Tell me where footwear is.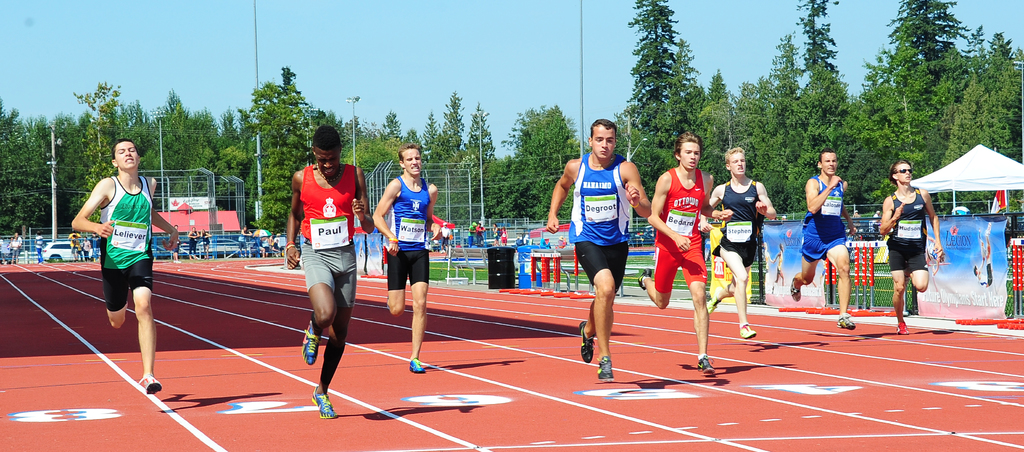
footwear is at [301, 321, 321, 366].
